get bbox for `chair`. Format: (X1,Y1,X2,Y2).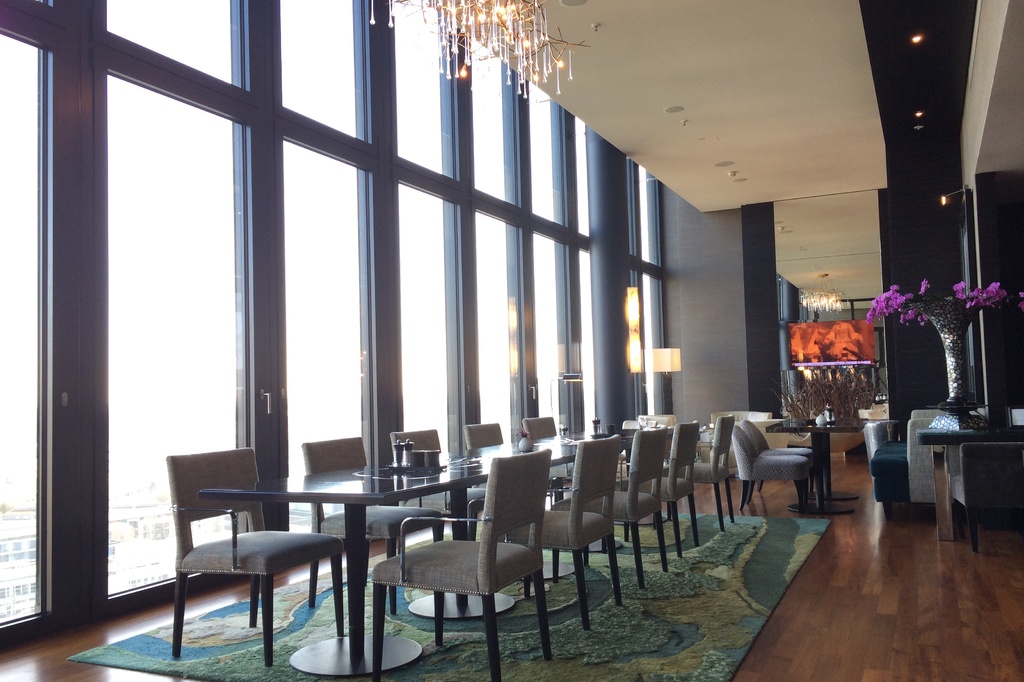
(354,454,539,681).
